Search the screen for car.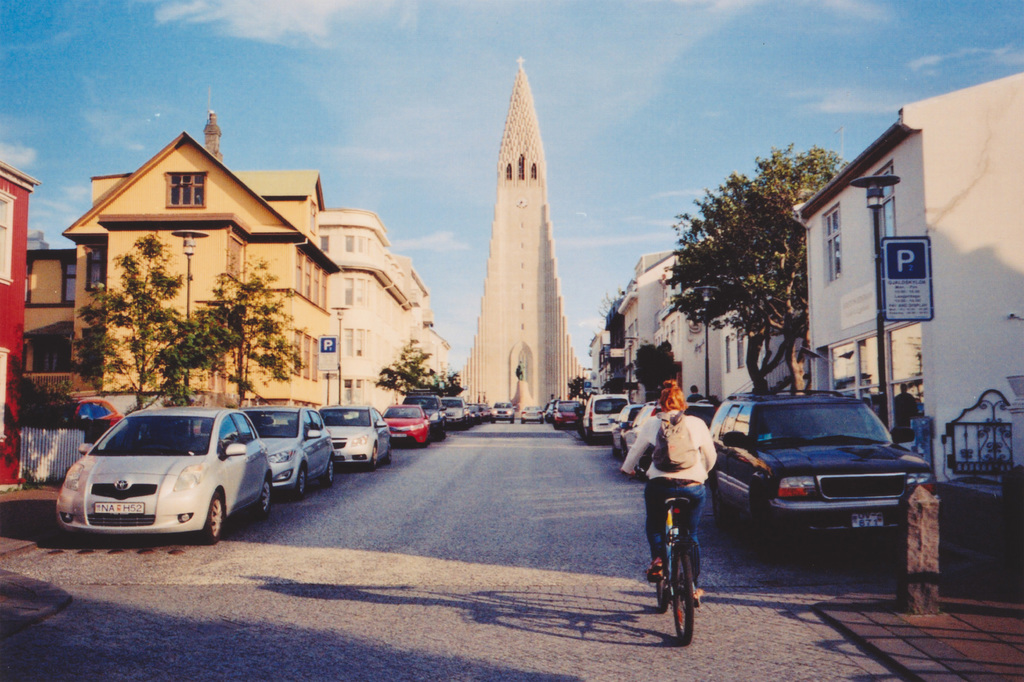
Found at bbox=[712, 386, 929, 537].
